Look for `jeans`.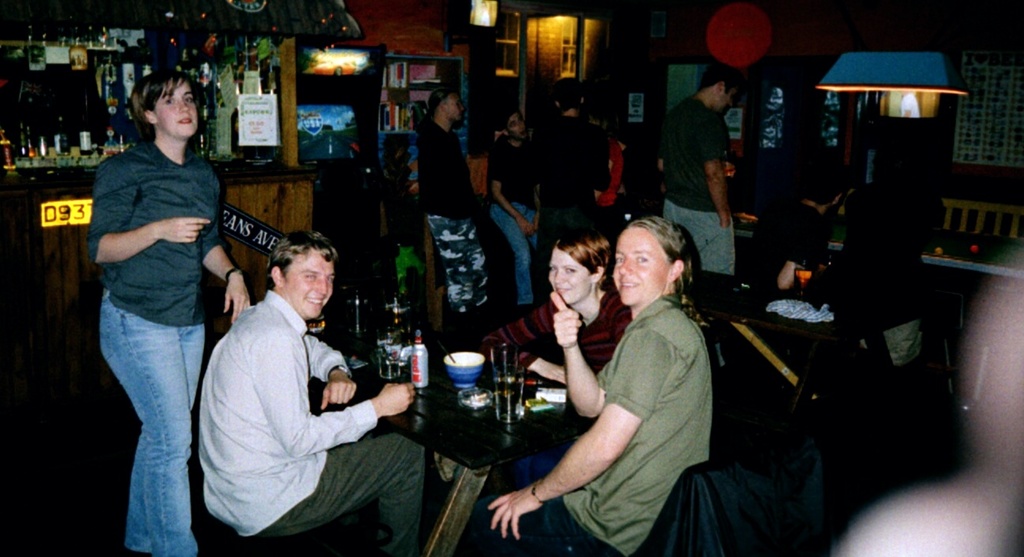
Found: pyautogui.locateOnScreen(429, 217, 498, 316).
